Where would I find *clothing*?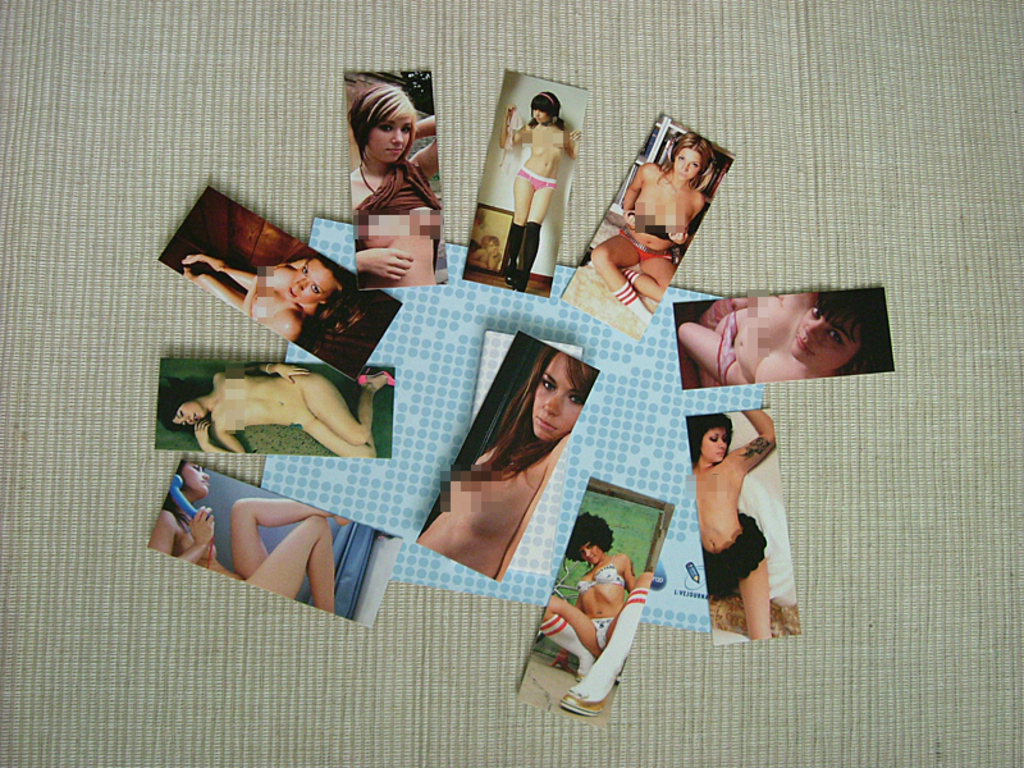
At bbox=(576, 562, 634, 586).
